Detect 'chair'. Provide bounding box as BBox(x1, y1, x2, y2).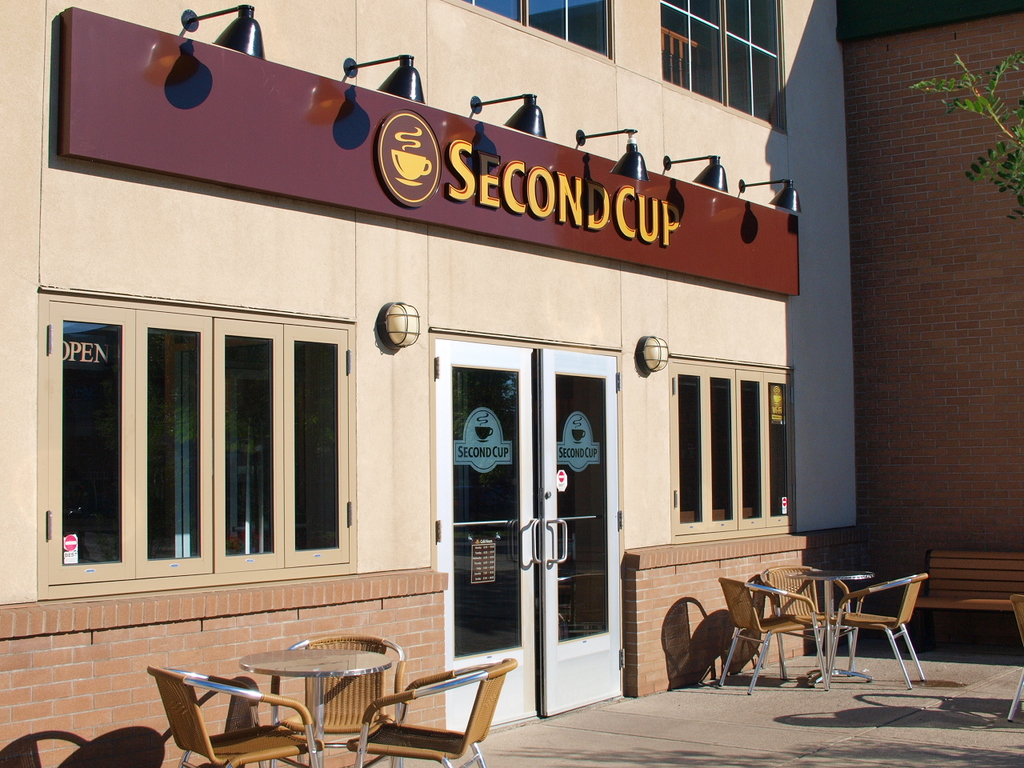
BBox(264, 630, 412, 767).
